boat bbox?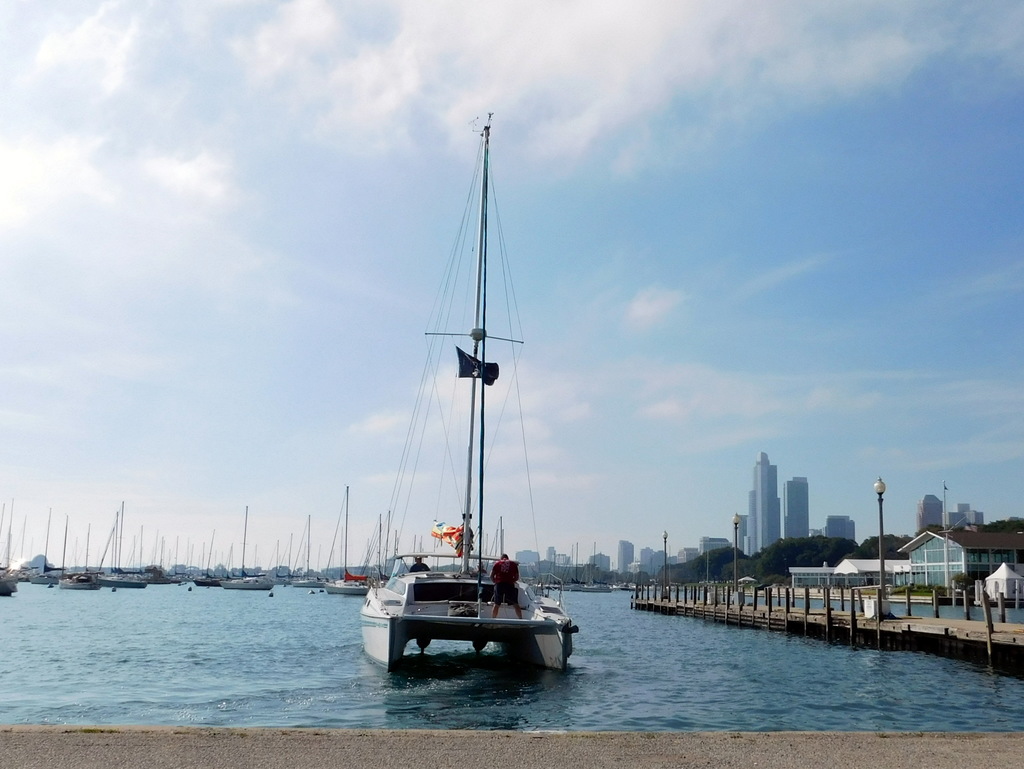
192/576/228/587
